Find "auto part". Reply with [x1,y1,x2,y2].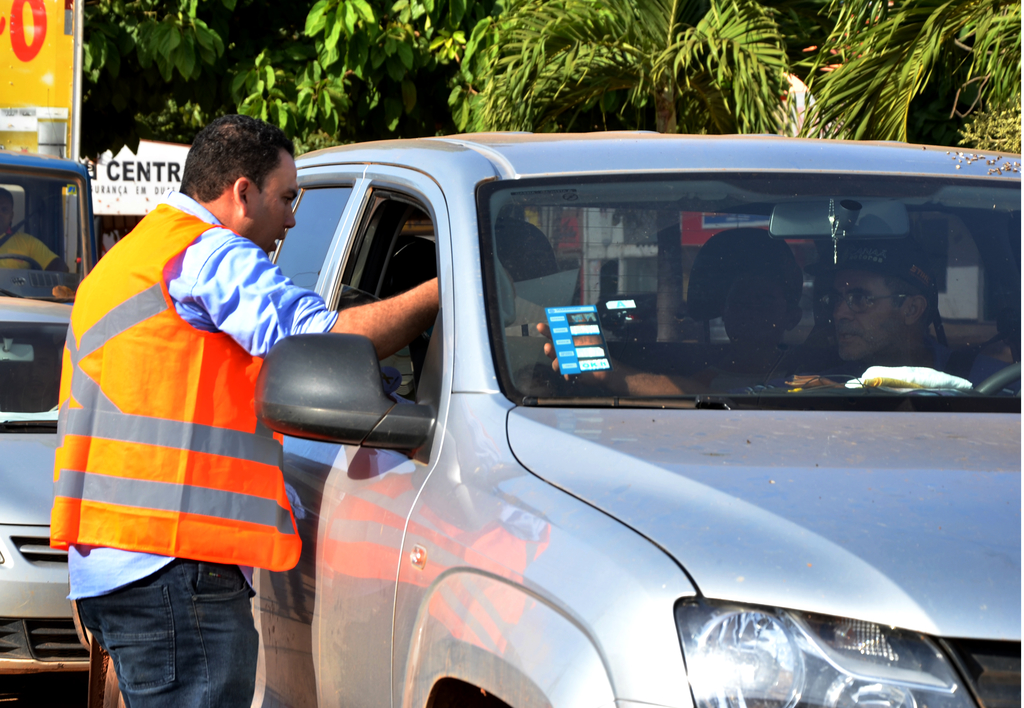
[670,593,1023,707].
